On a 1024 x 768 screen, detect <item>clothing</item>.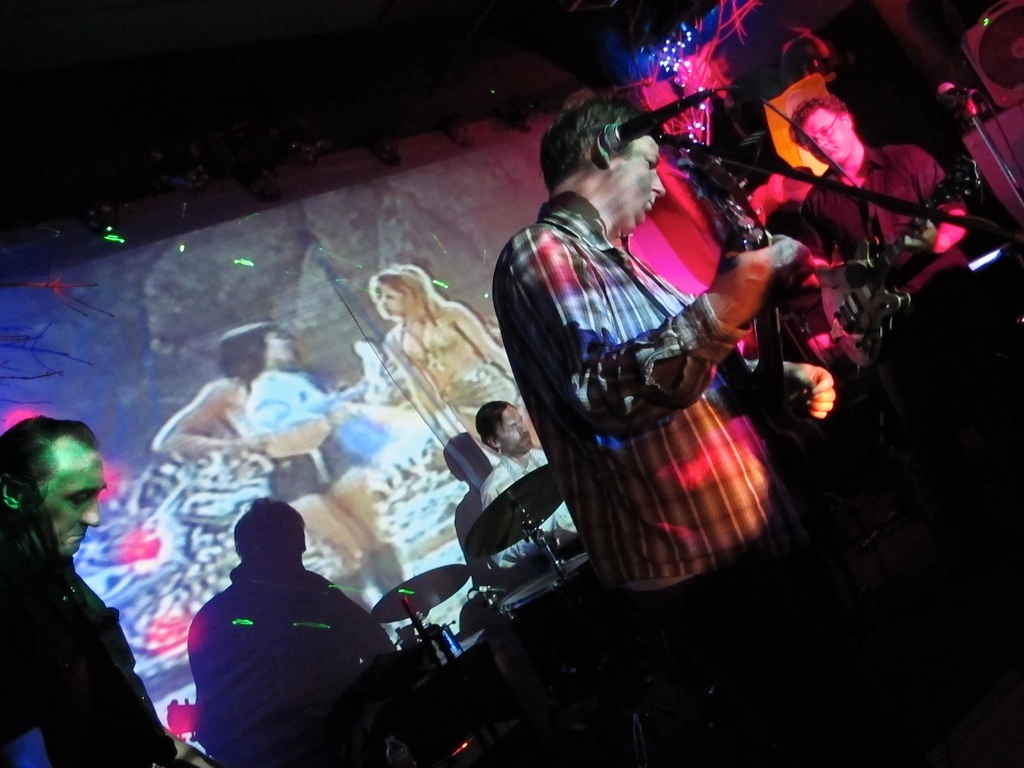
[480, 447, 580, 566].
